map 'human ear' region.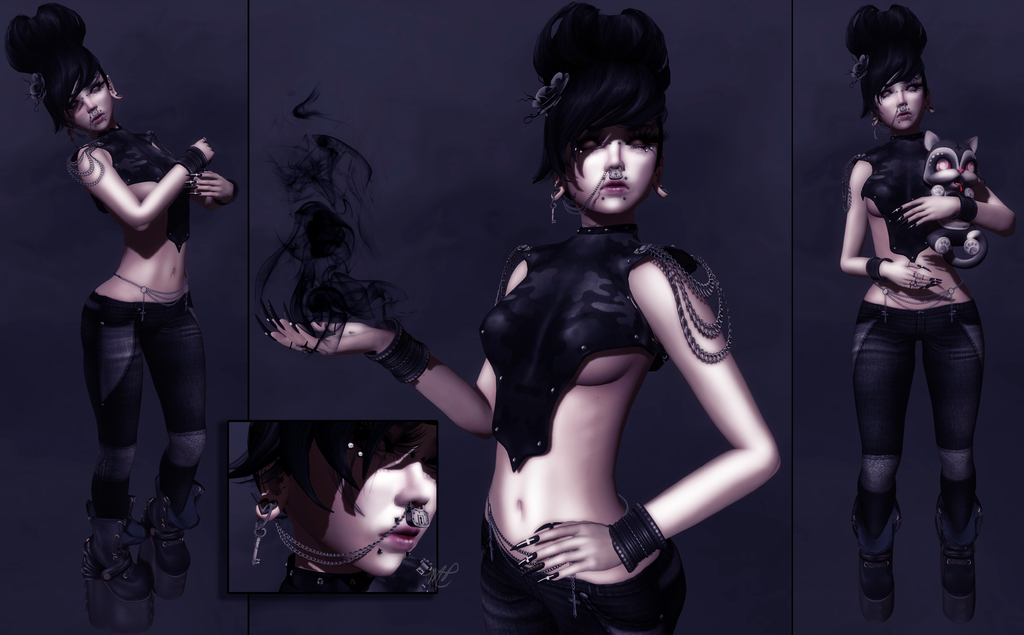
Mapped to 255 462 291 523.
